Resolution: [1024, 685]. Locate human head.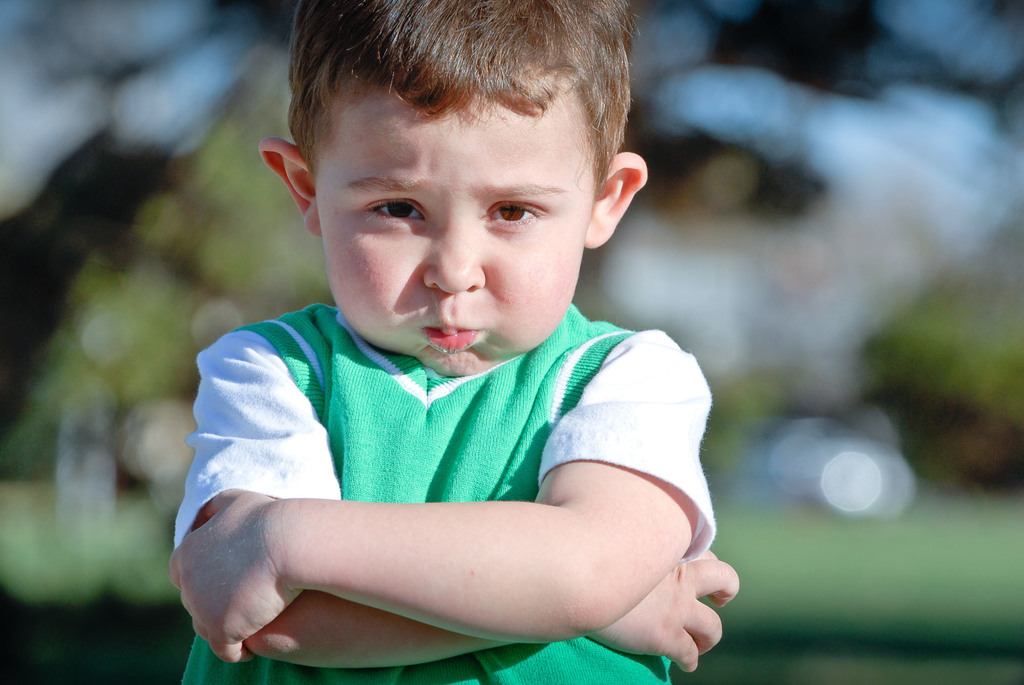
select_region(255, 0, 653, 376).
